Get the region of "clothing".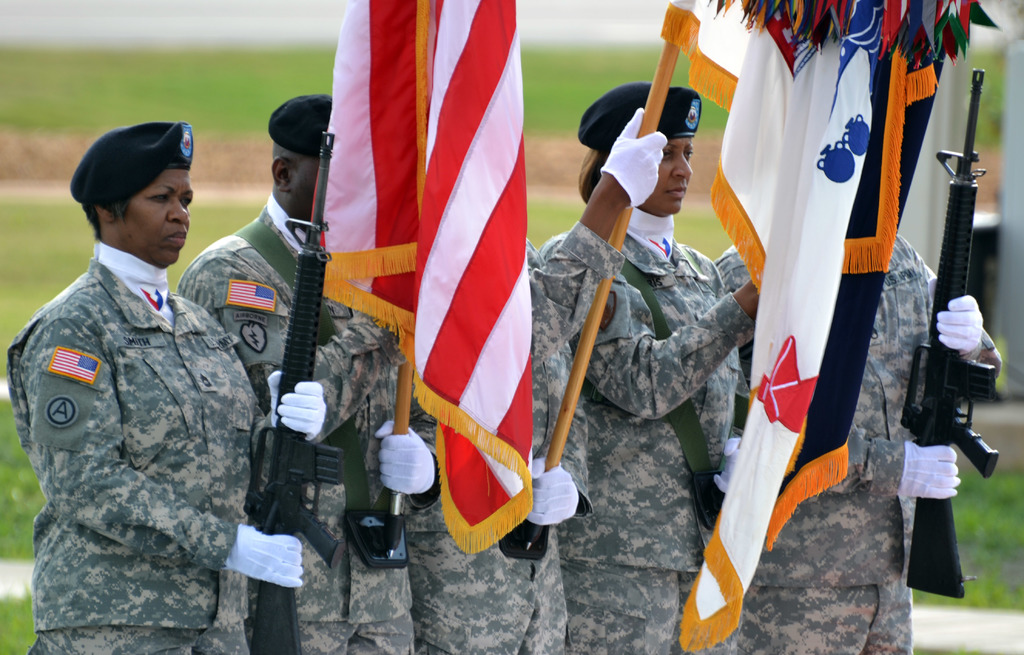
x1=712, y1=234, x2=995, y2=654.
